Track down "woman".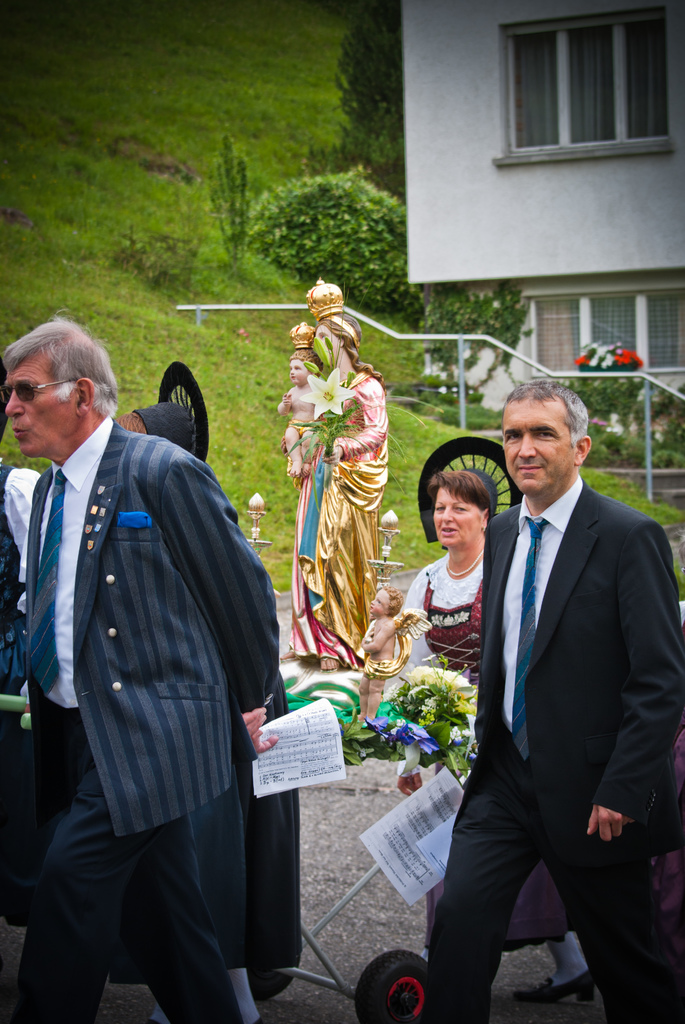
Tracked to 271,271,395,664.
